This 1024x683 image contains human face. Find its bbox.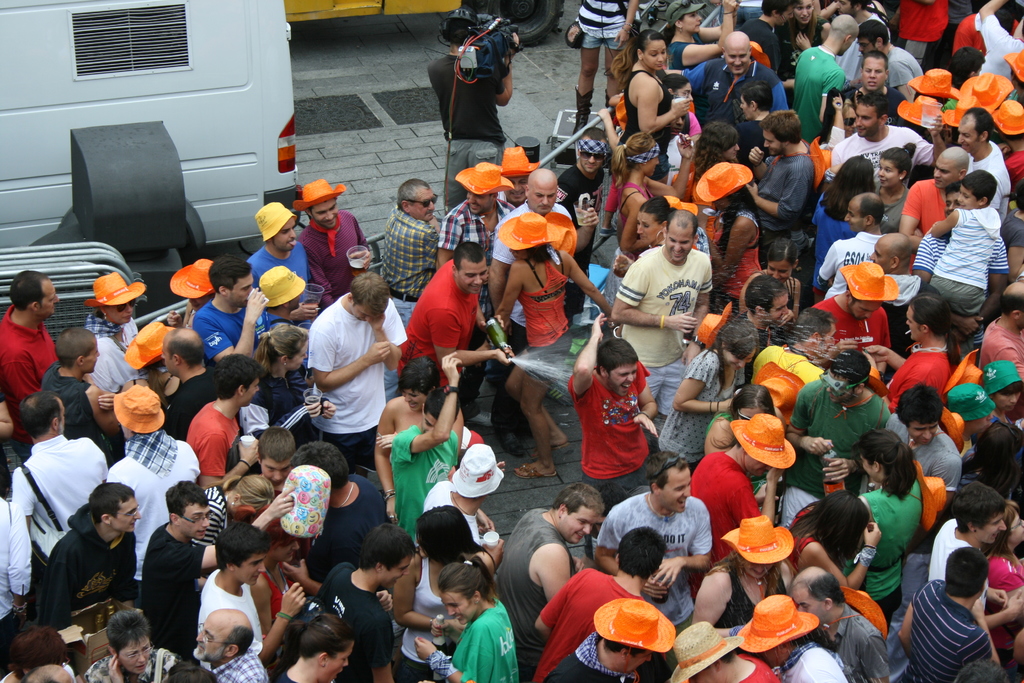
box(182, 506, 210, 541).
